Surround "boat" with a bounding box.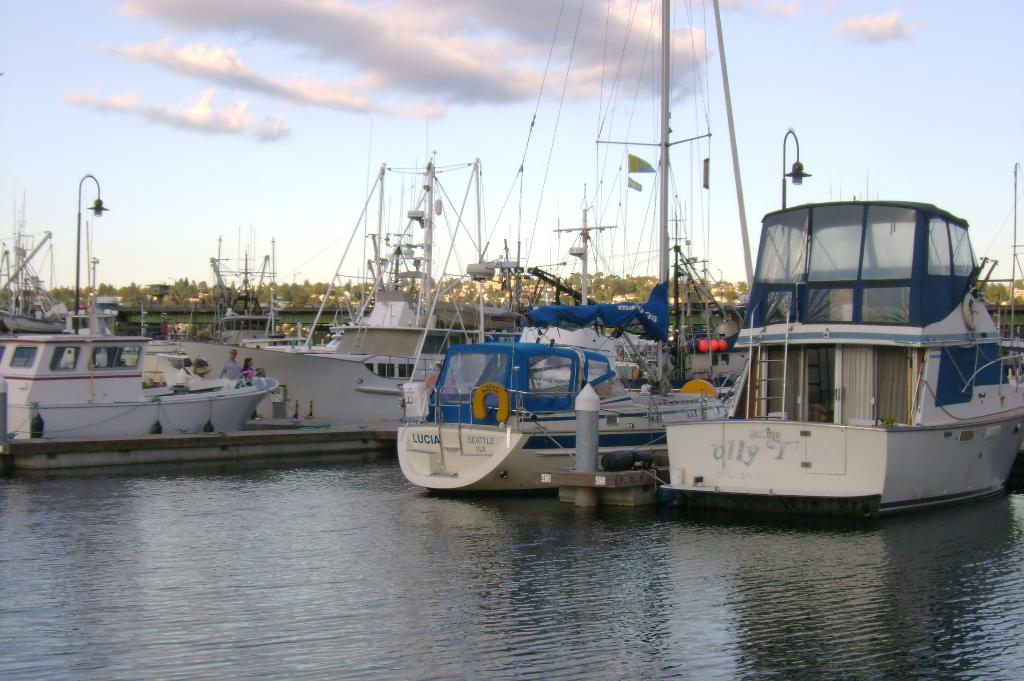
191 219 296 350.
